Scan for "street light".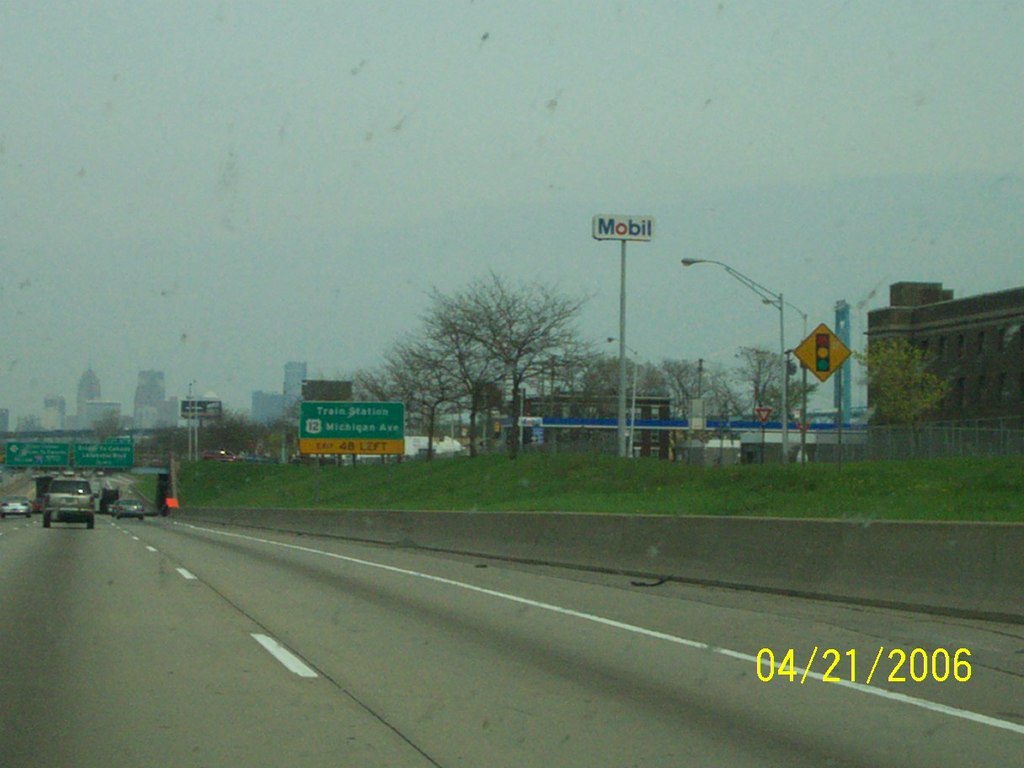
Scan result: rect(675, 255, 789, 461).
